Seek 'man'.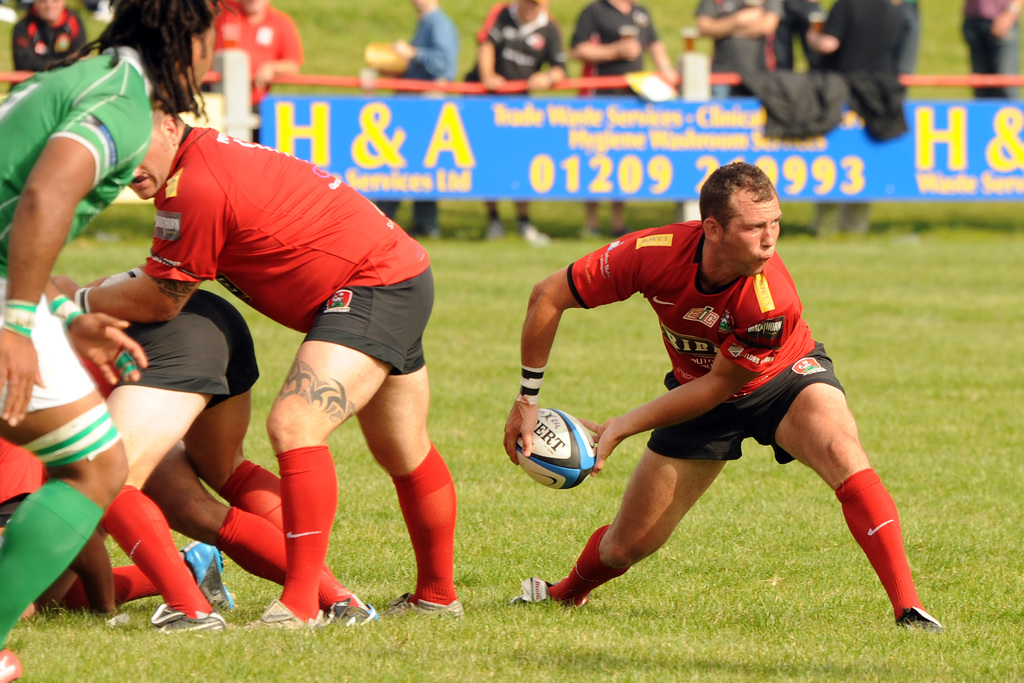
<box>375,0,463,235</box>.
